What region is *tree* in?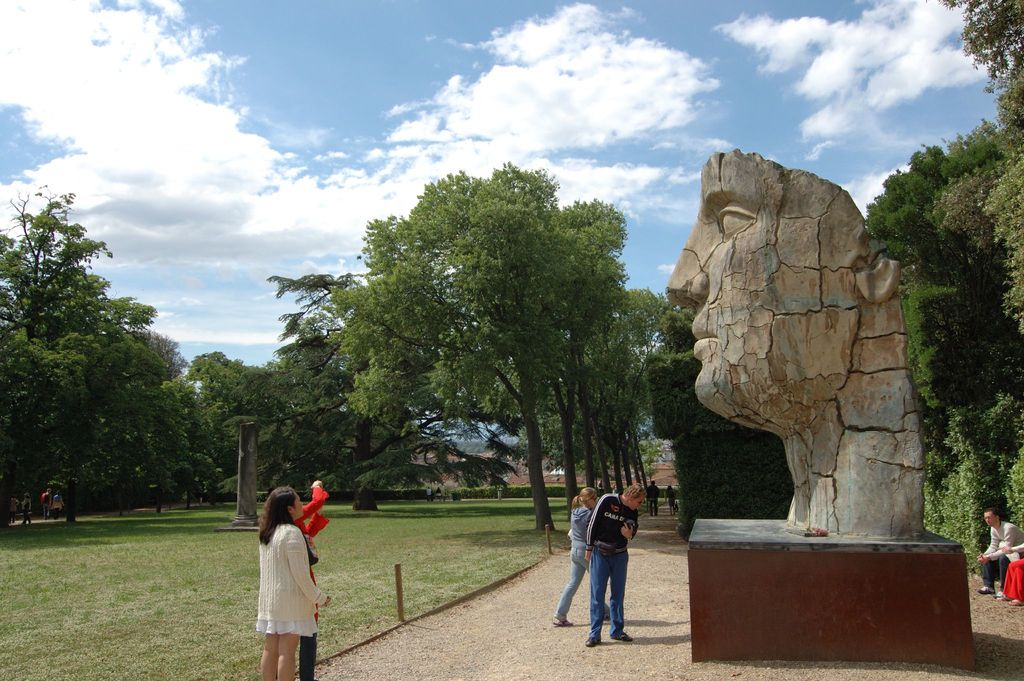
[248,267,518,513].
